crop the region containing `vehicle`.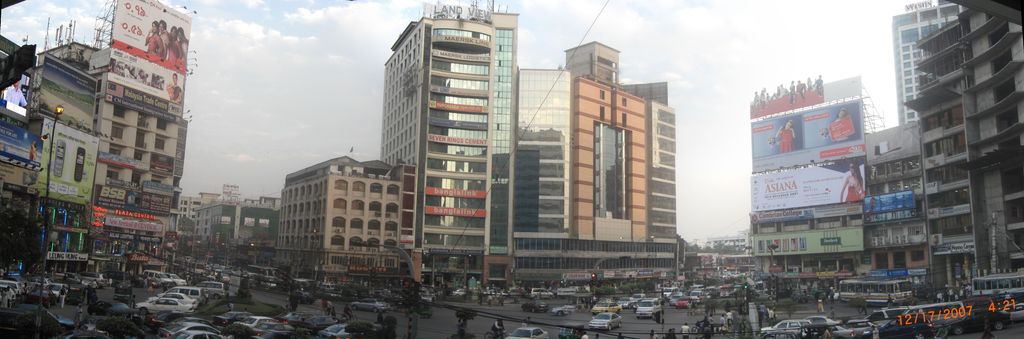
Crop region: 347,299,394,317.
